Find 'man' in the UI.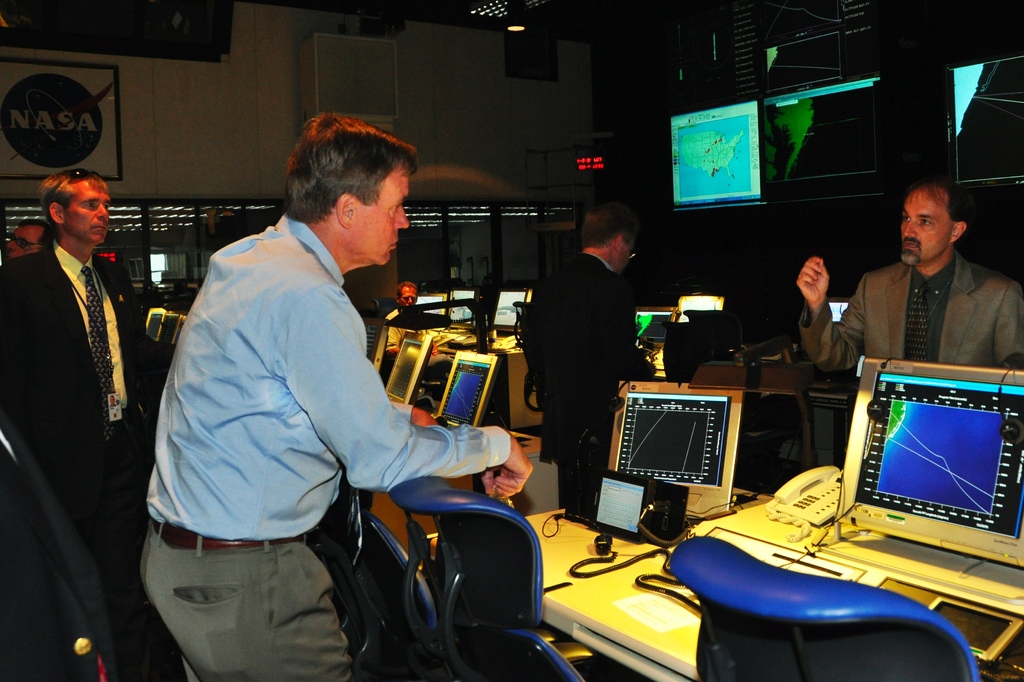
UI element at <region>0, 219, 44, 273</region>.
